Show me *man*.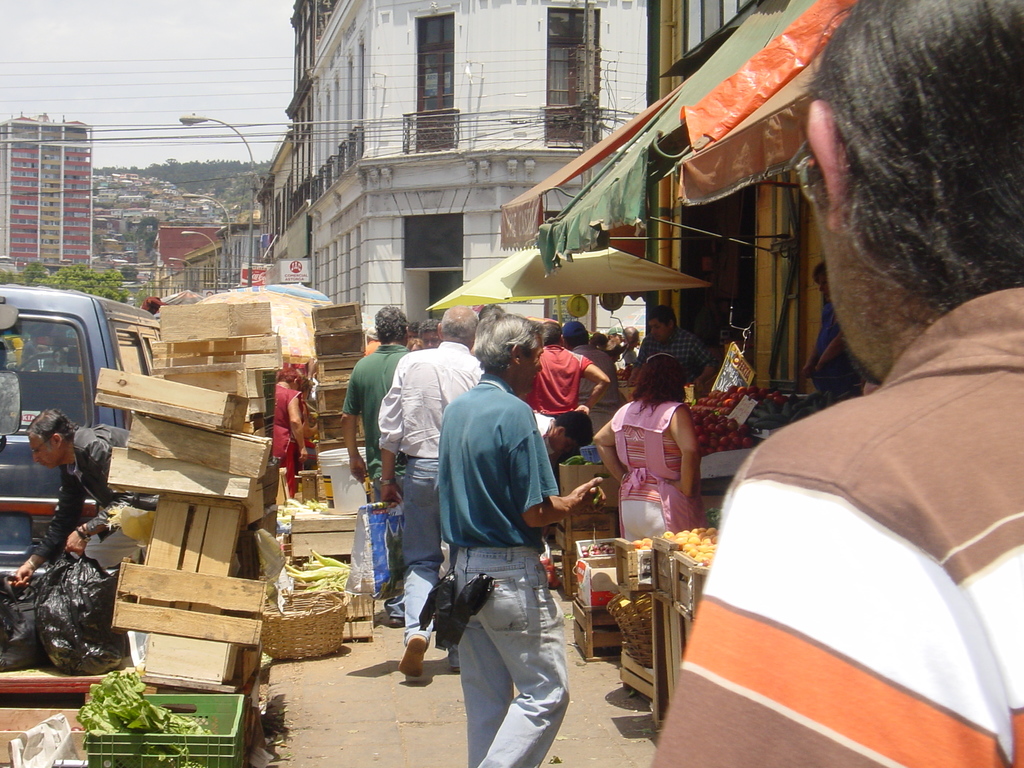
*man* is here: 521, 316, 608, 418.
